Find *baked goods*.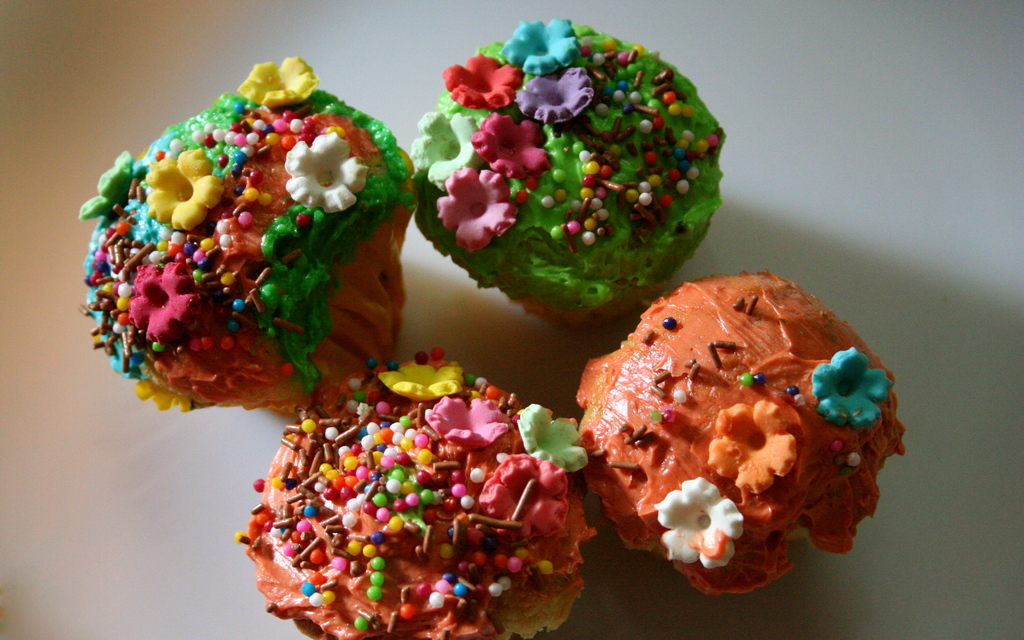
237, 343, 597, 639.
